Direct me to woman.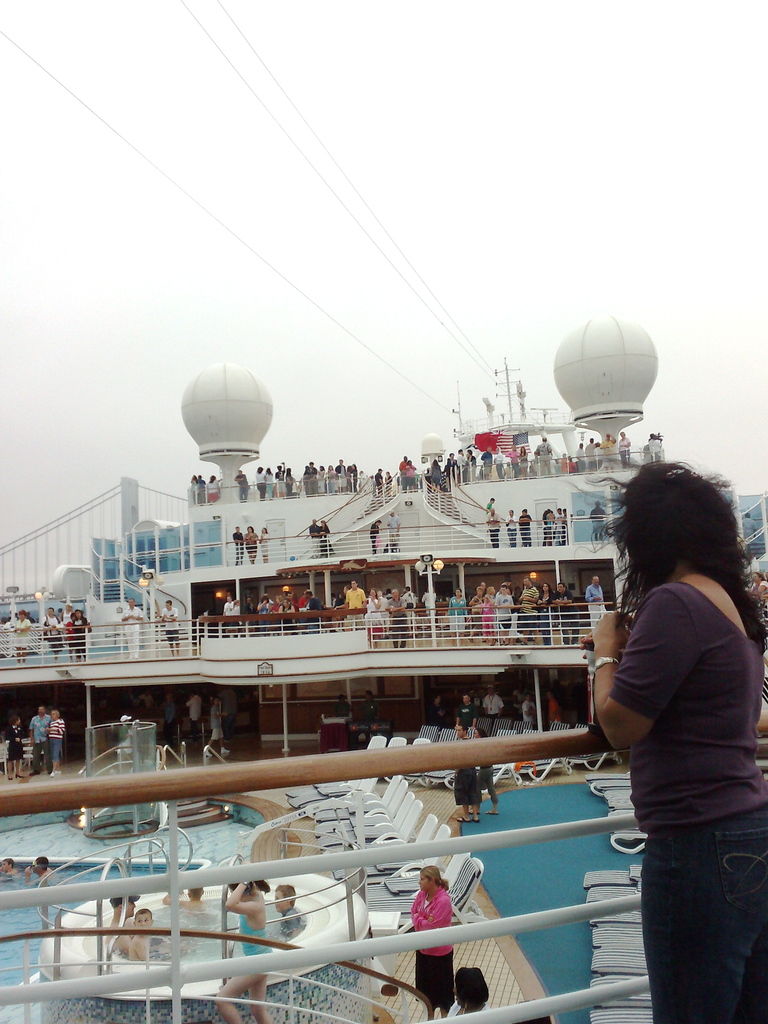
Direction: 256 594 271 636.
